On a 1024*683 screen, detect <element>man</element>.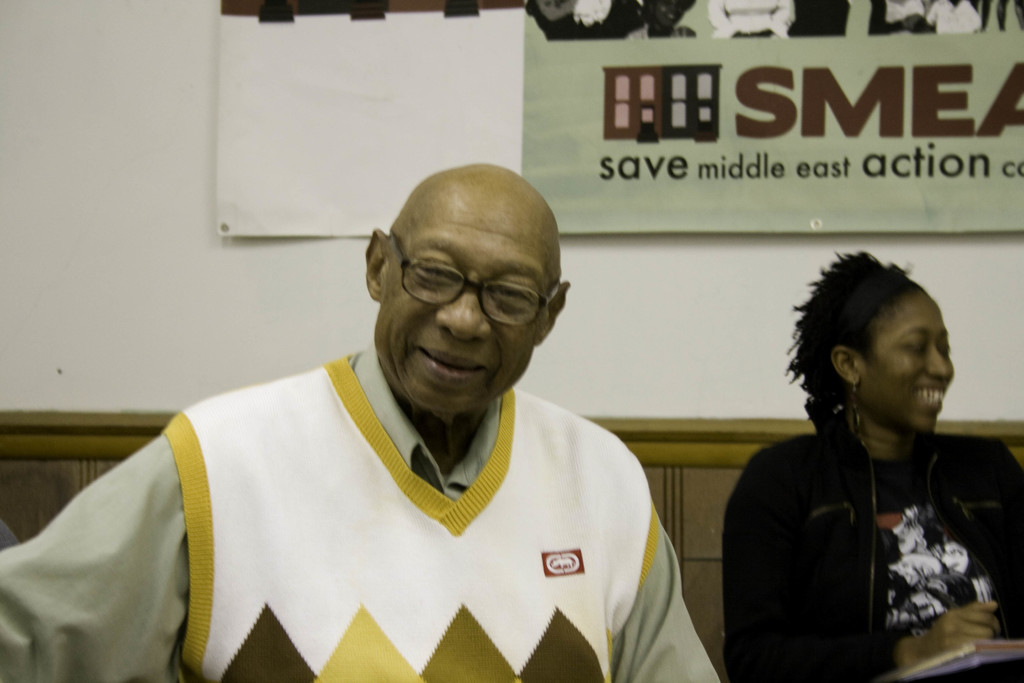
<region>79, 151, 730, 670</region>.
